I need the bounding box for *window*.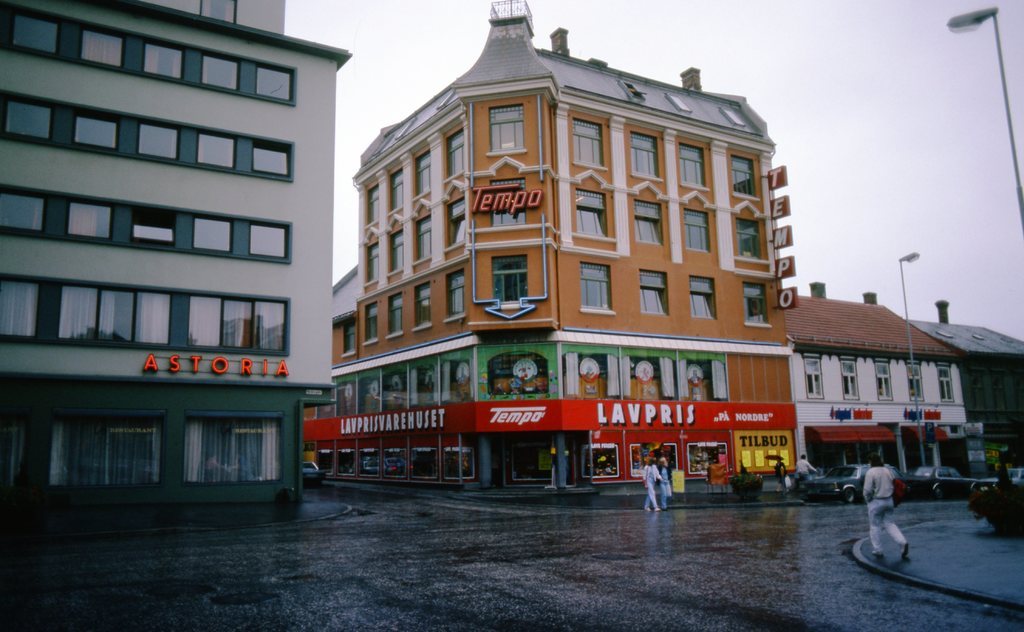
Here it is: <region>138, 45, 195, 88</region>.
